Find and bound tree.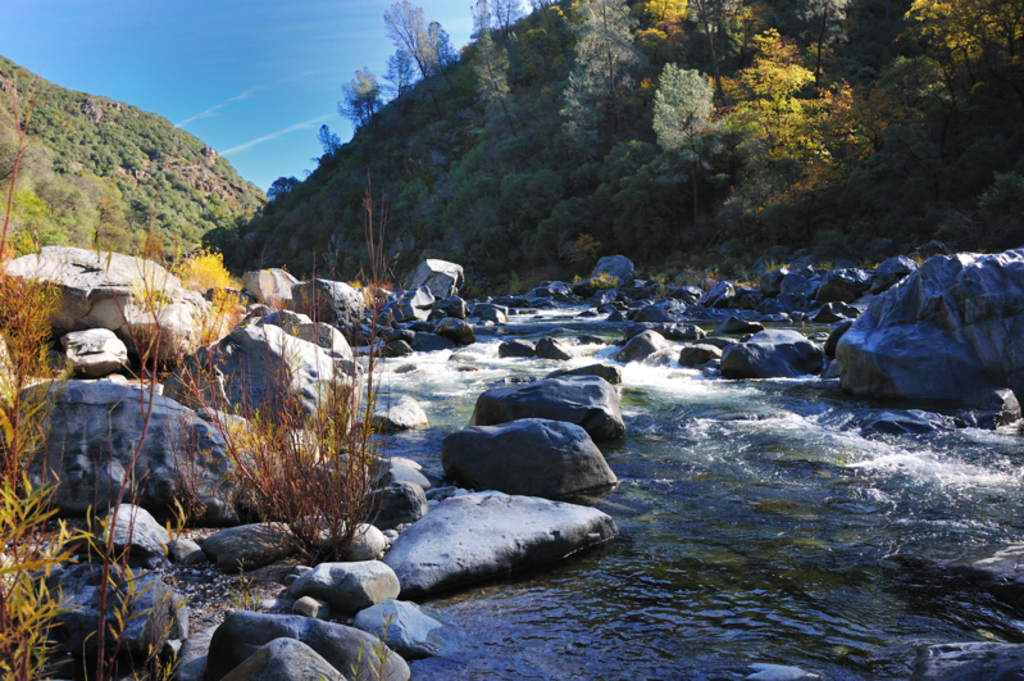
Bound: pyautogui.locateOnScreen(461, 0, 538, 28).
